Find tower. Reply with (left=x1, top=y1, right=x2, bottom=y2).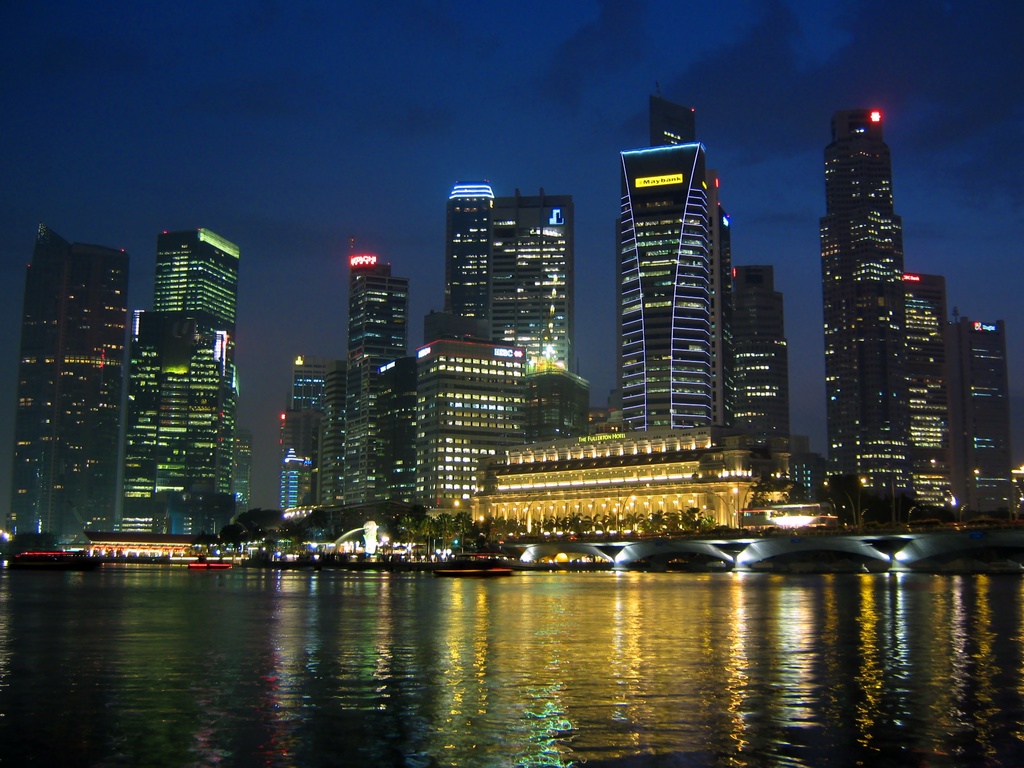
(left=595, top=108, right=759, bottom=430).
